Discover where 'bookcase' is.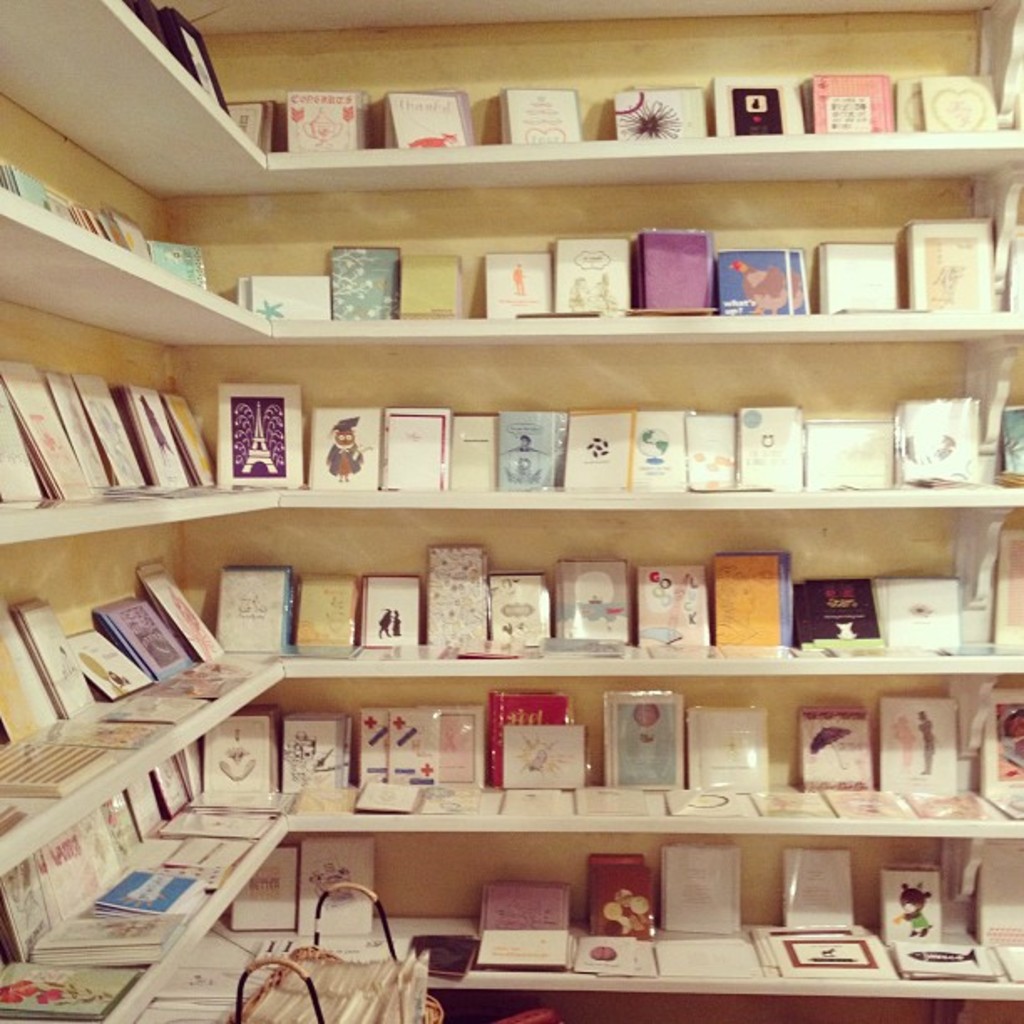
Discovered at crop(0, 0, 1022, 1021).
